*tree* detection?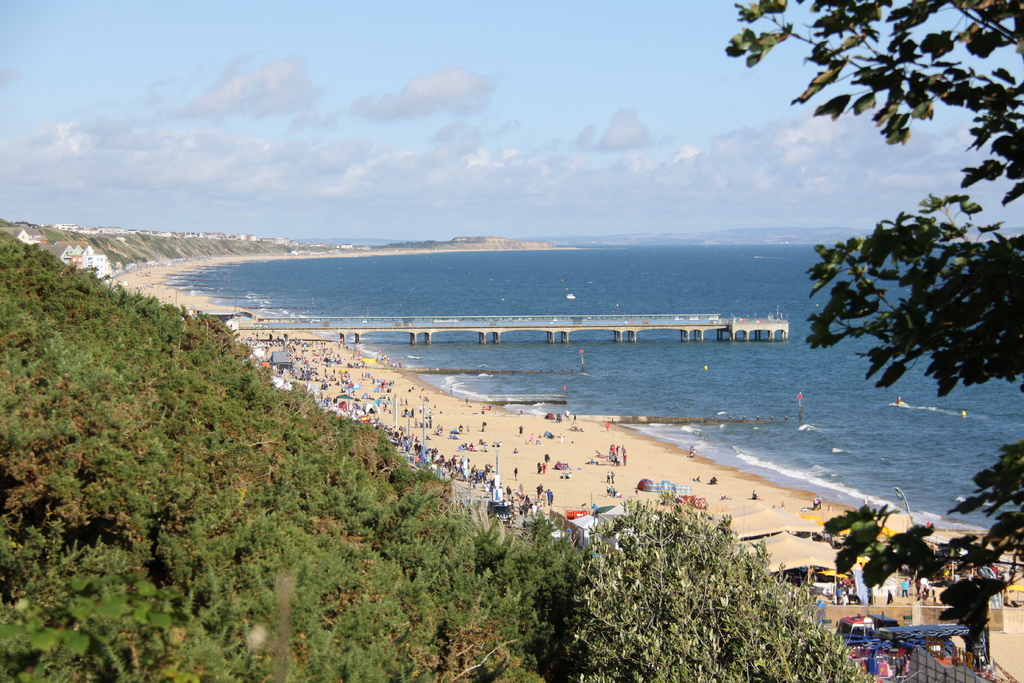
x1=829 y1=441 x2=1023 y2=604
